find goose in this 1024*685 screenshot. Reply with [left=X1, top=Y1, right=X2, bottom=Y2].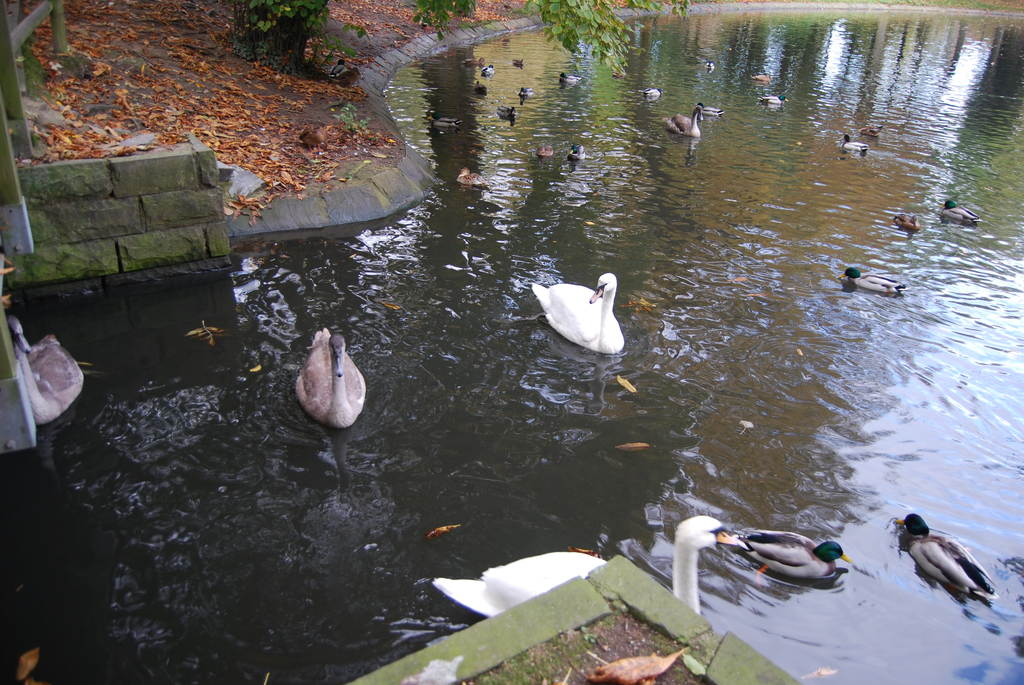
[left=295, top=121, right=328, bottom=152].
